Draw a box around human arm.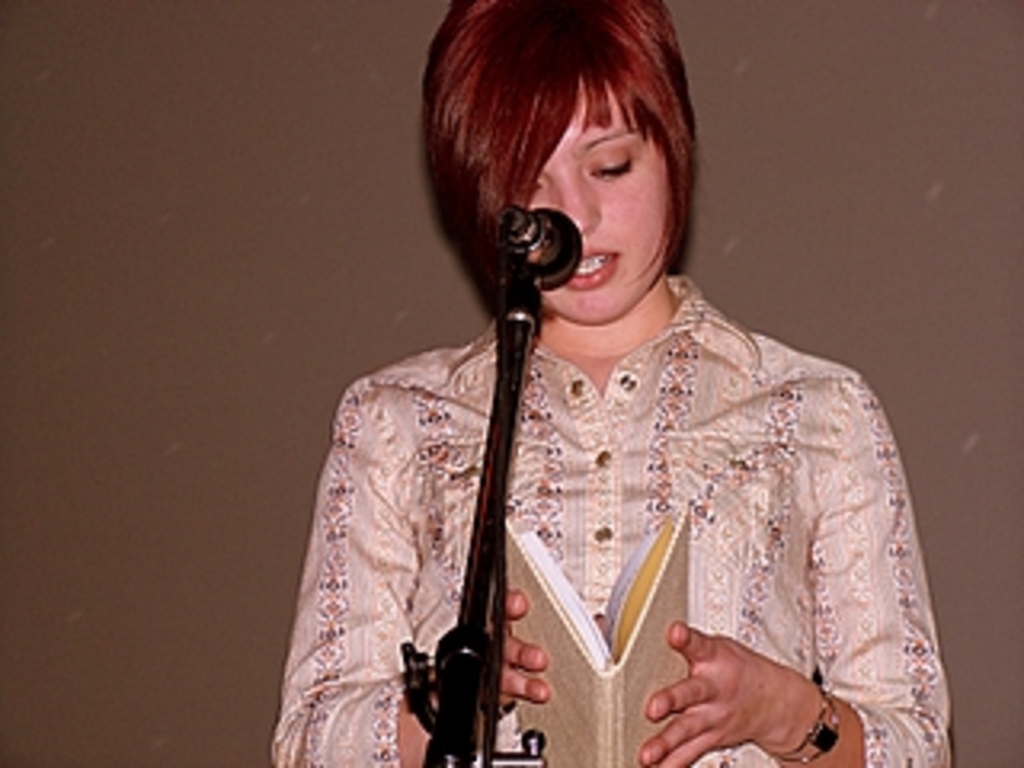
[269,387,554,765].
